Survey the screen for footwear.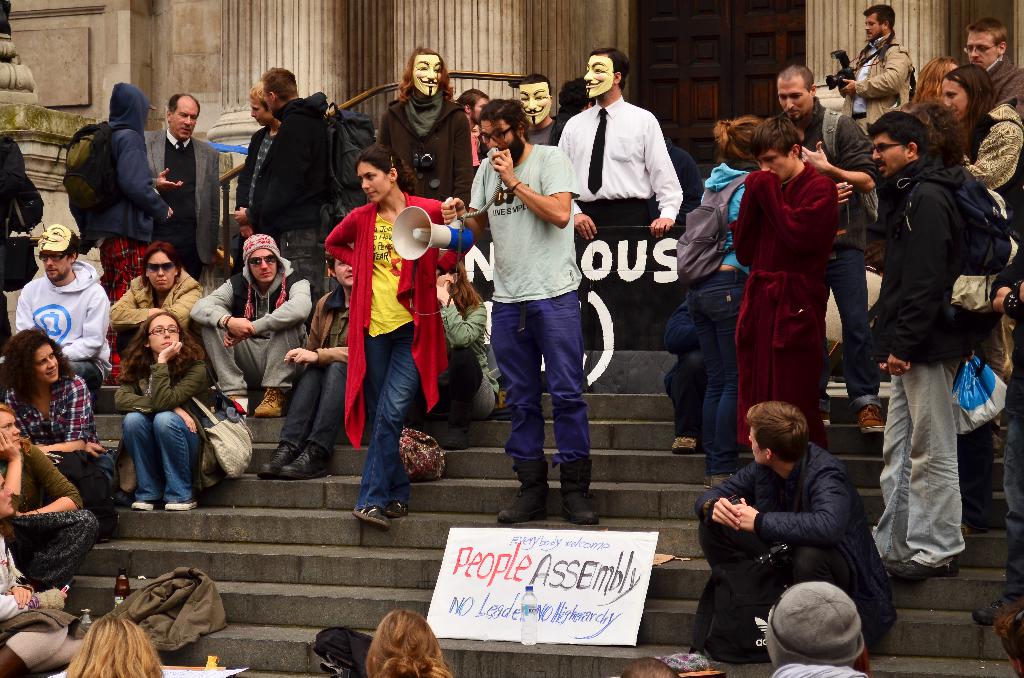
Survey found: BBox(283, 435, 330, 478).
